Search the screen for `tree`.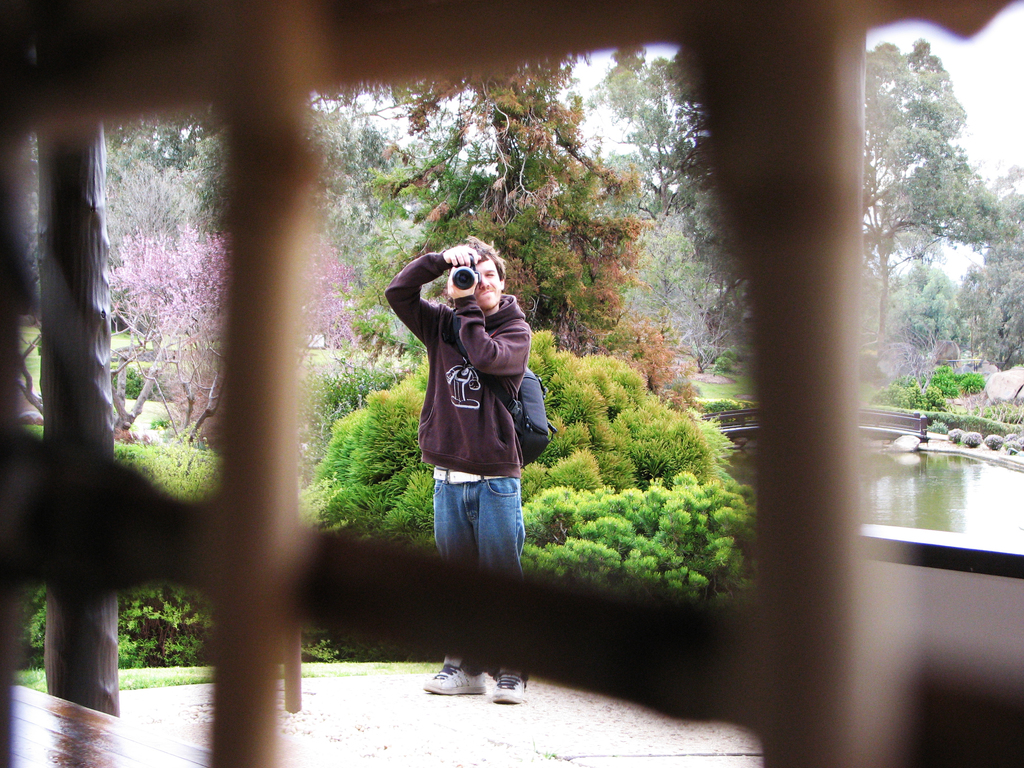
Found at 865 29 1009 328.
